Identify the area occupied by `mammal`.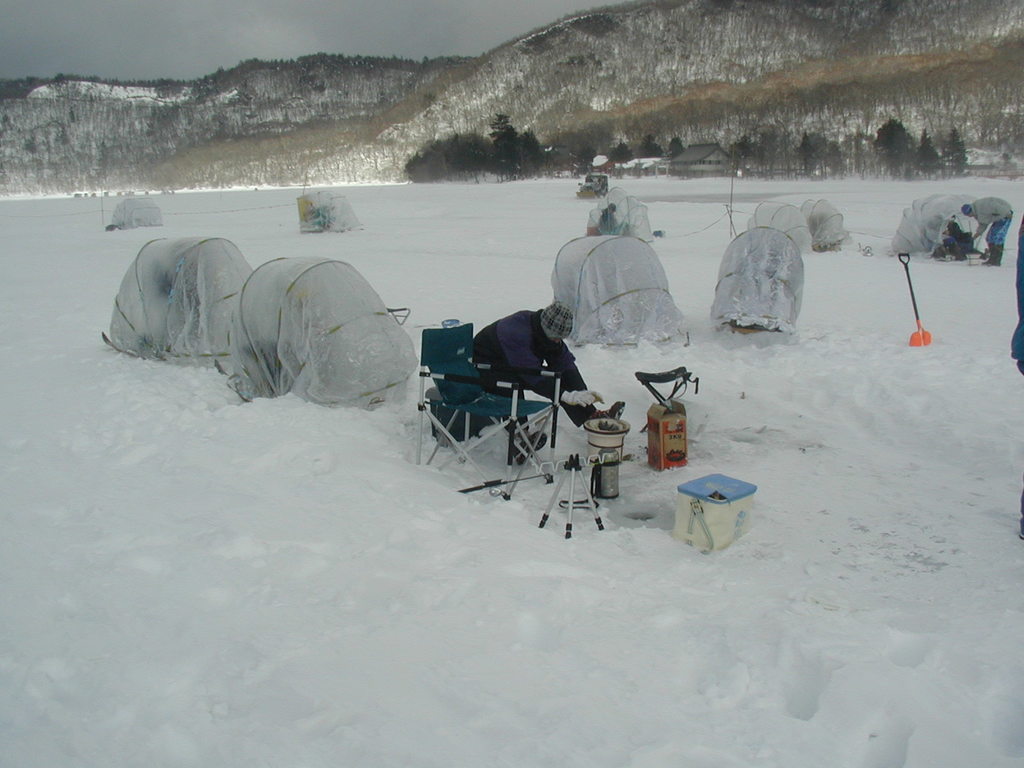
Area: region(1009, 217, 1023, 538).
